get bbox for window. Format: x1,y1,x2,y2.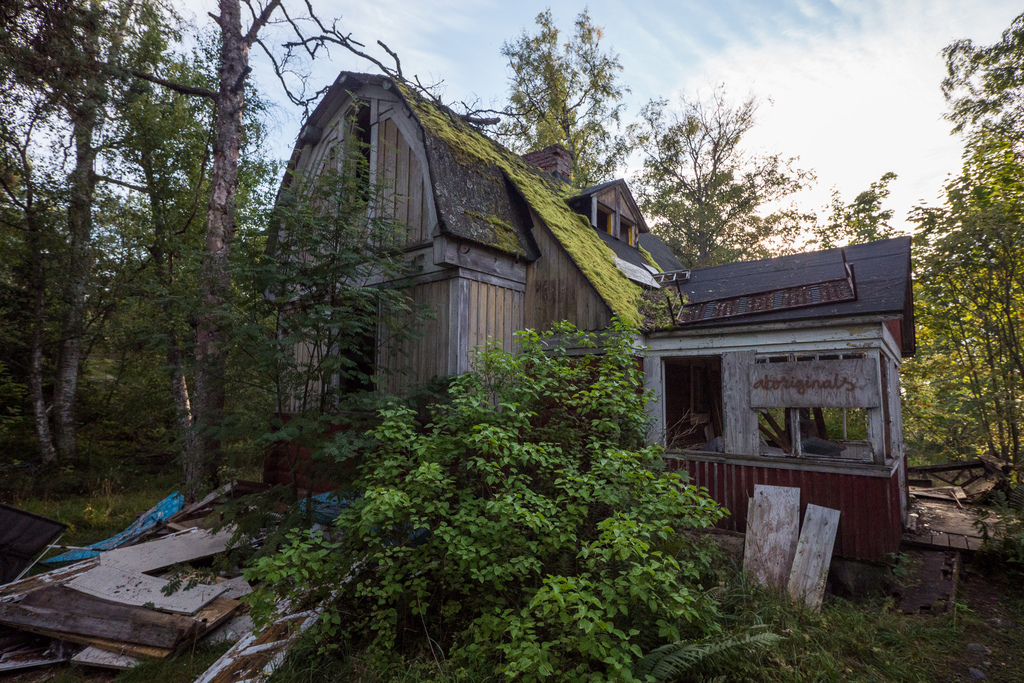
662,359,721,452.
